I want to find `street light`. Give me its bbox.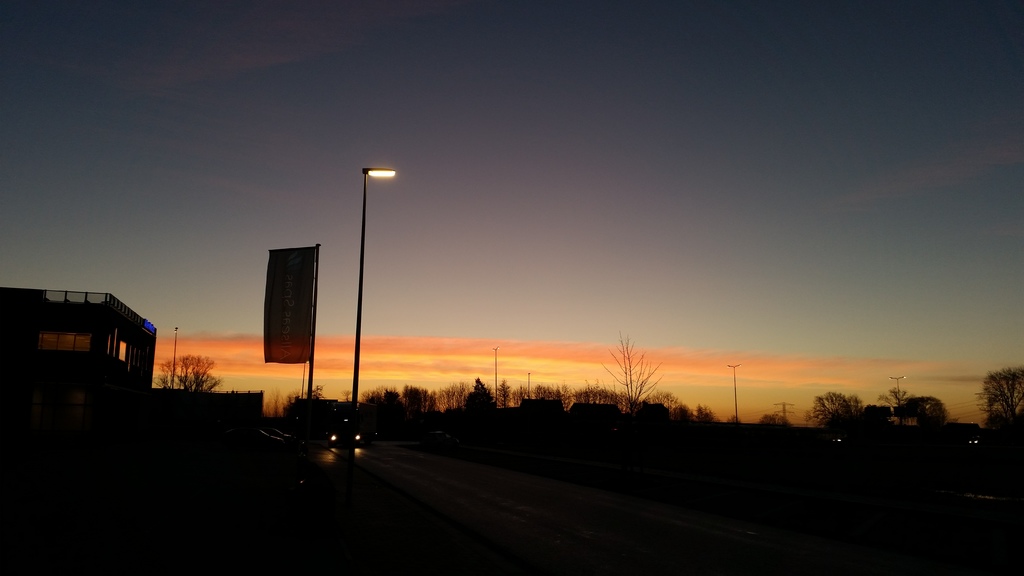
region(884, 376, 907, 423).
